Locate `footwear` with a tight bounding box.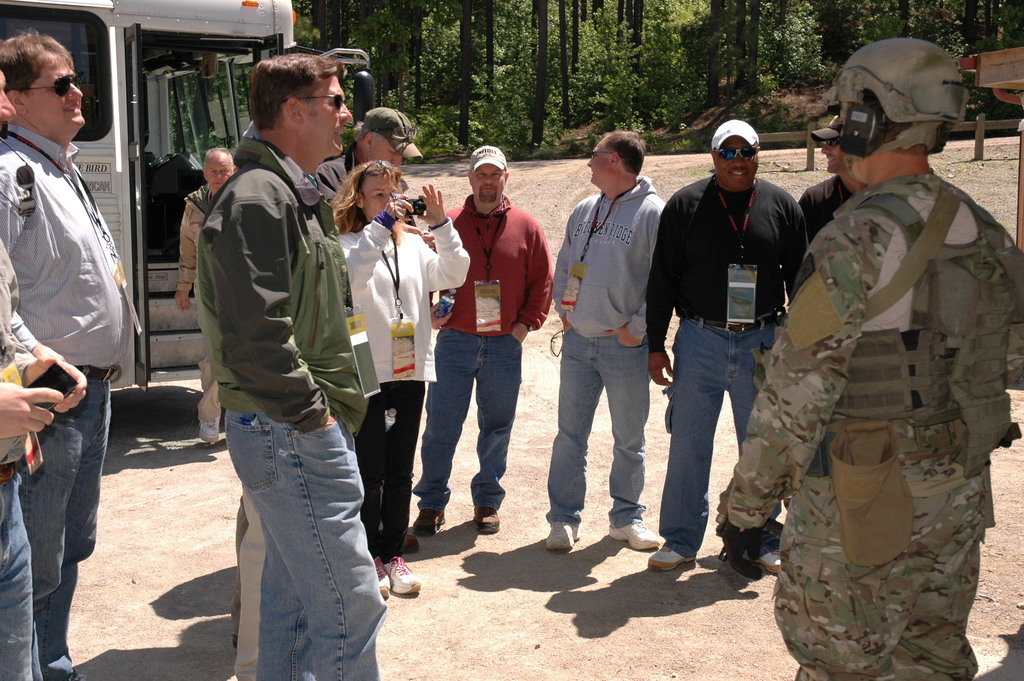
Rect(476, 500, 504, 534).
